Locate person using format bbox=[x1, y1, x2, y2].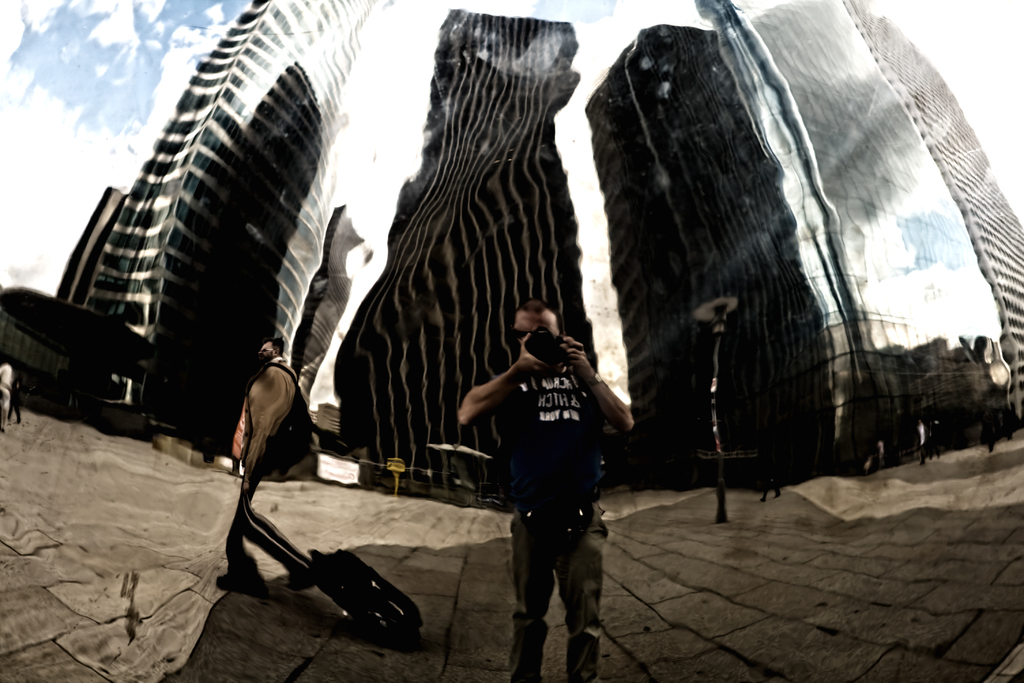
bbox=[10, 371, 25, 431].
